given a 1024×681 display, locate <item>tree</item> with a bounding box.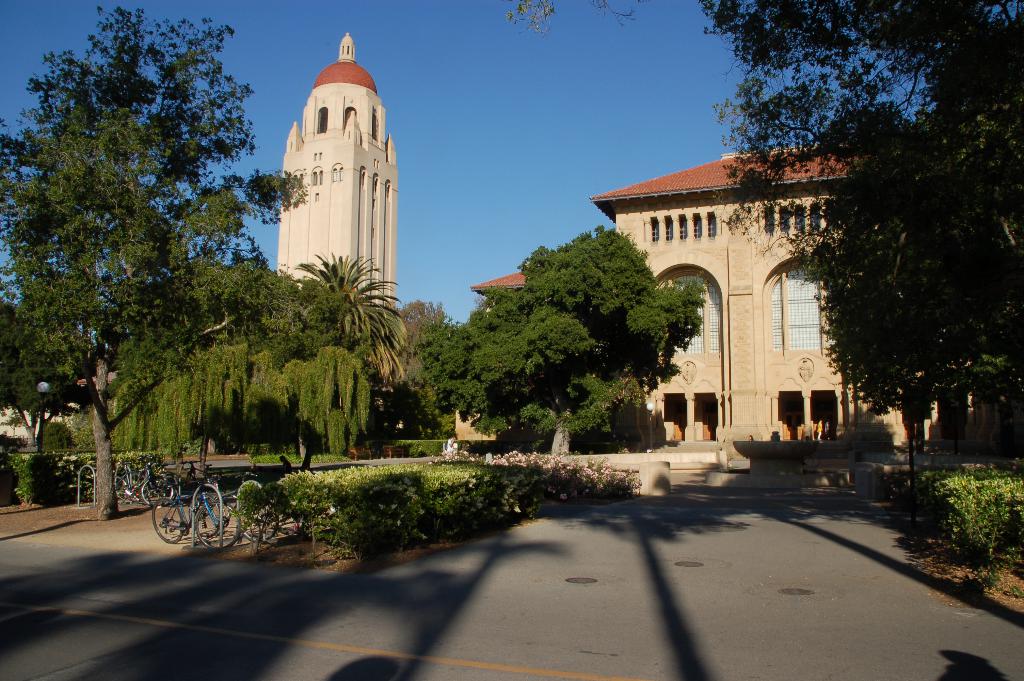
Located: 810,111,991,500.
